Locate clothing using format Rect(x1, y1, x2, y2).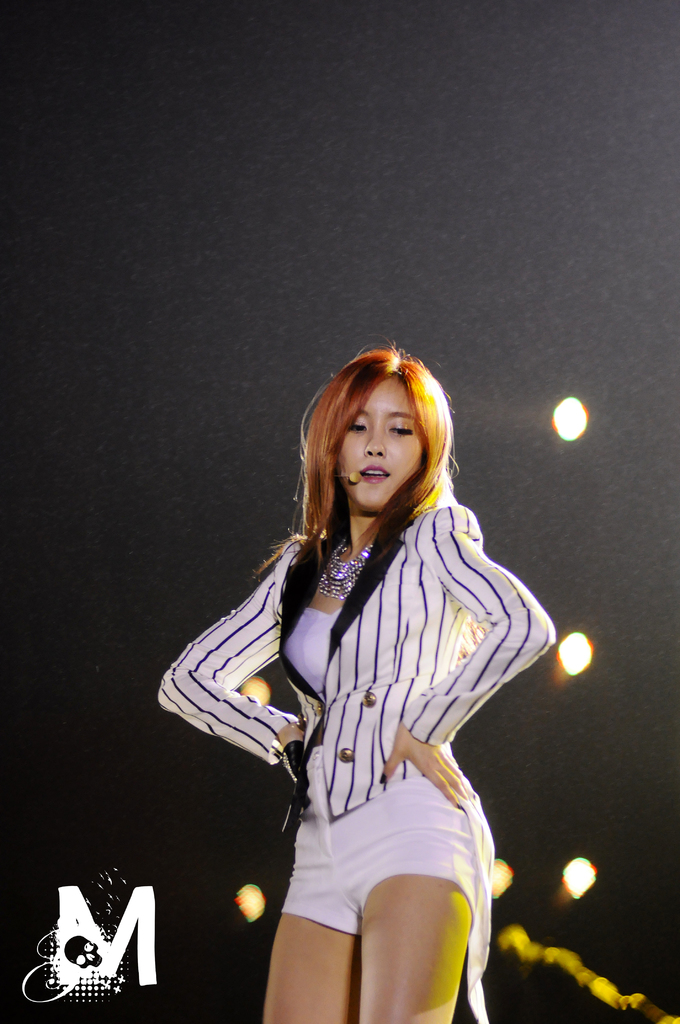
Rect(159, 504, 553, 967).
